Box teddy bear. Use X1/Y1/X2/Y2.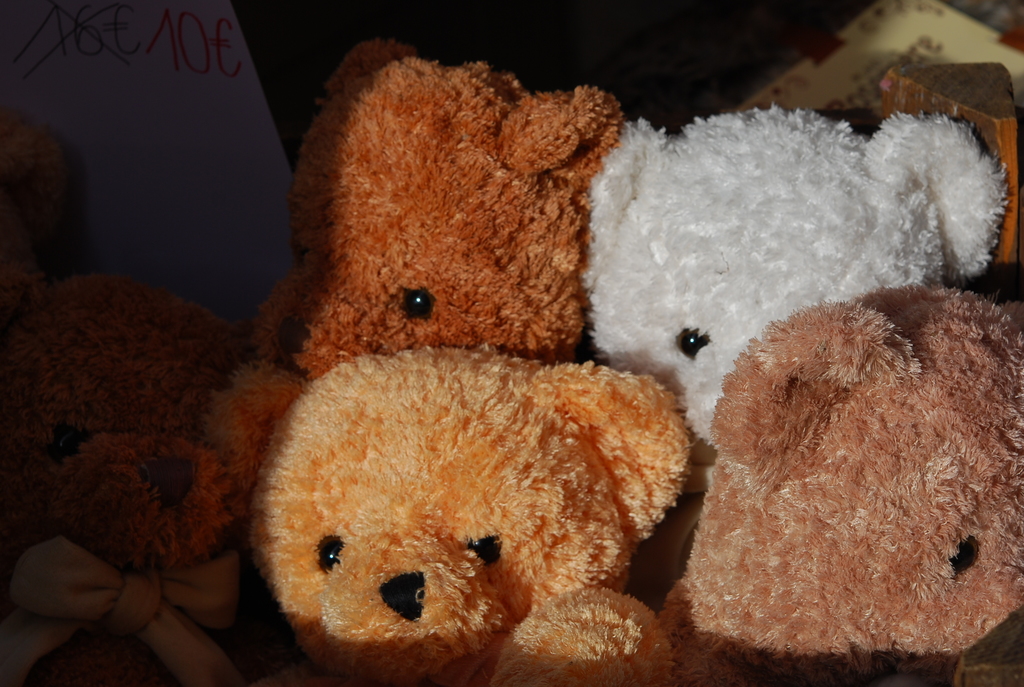
575/100/1011/599.
